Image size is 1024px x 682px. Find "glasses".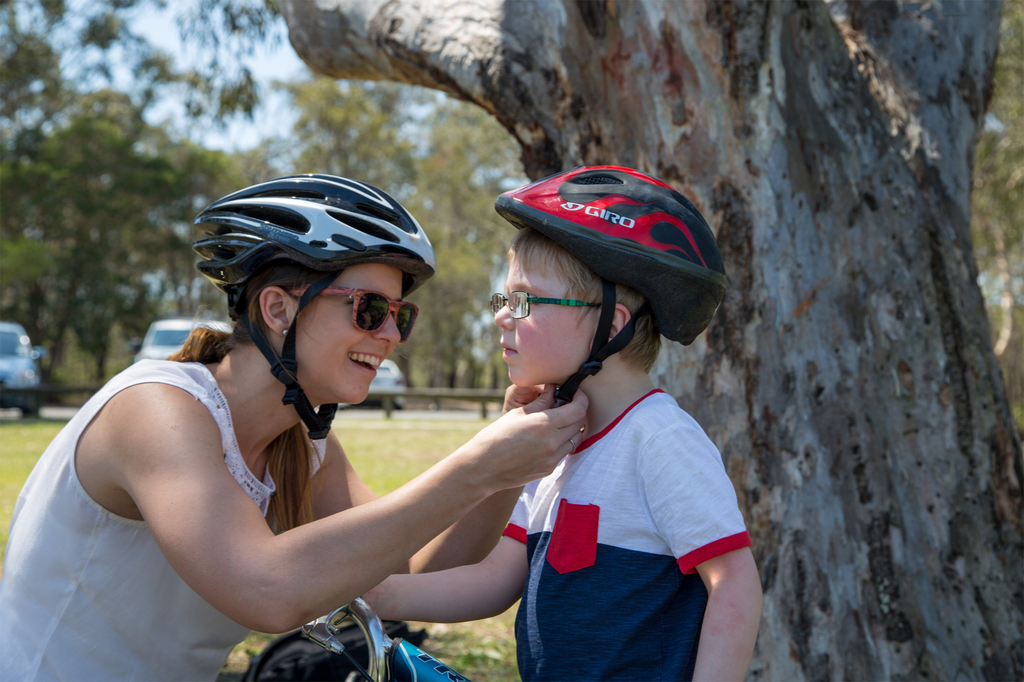
left=490, top=289, right=618, bottom=325.
